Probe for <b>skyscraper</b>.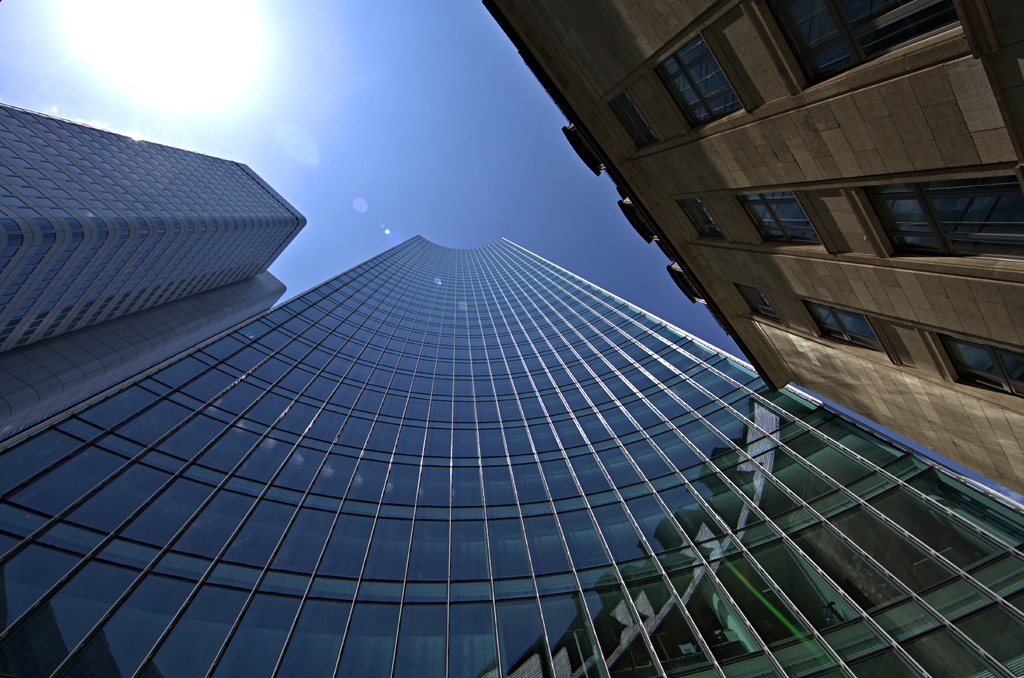
Probe result: pyautogui.locateOnScreen(11, 103, 352, 366).
